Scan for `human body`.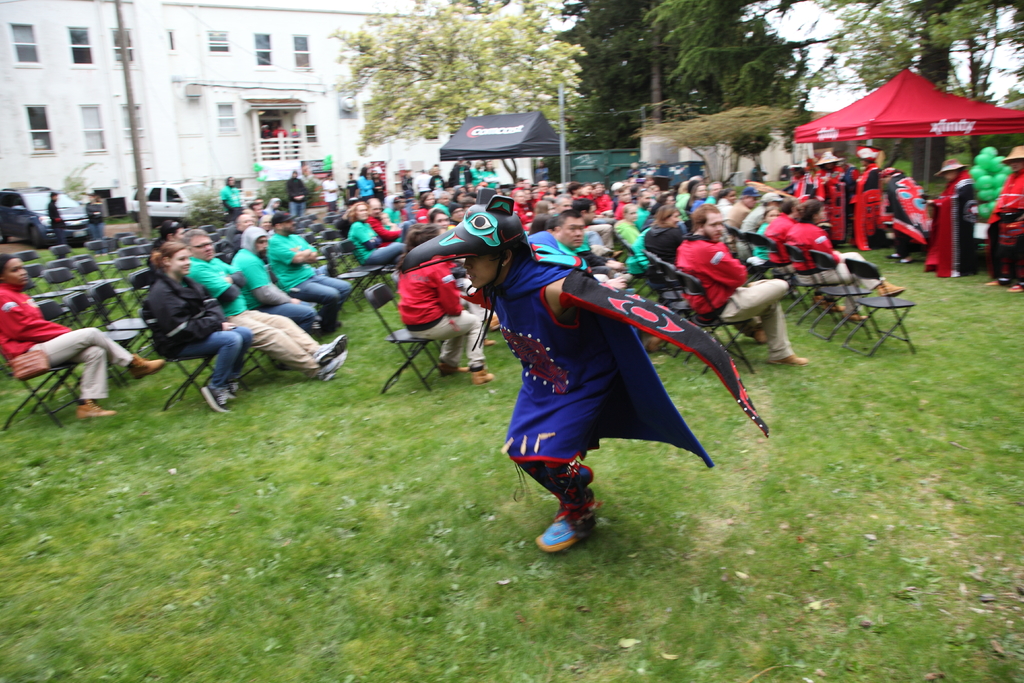
Scan result: {"left": 782, "top": 202, "right": 903, "bottom": 321}.
